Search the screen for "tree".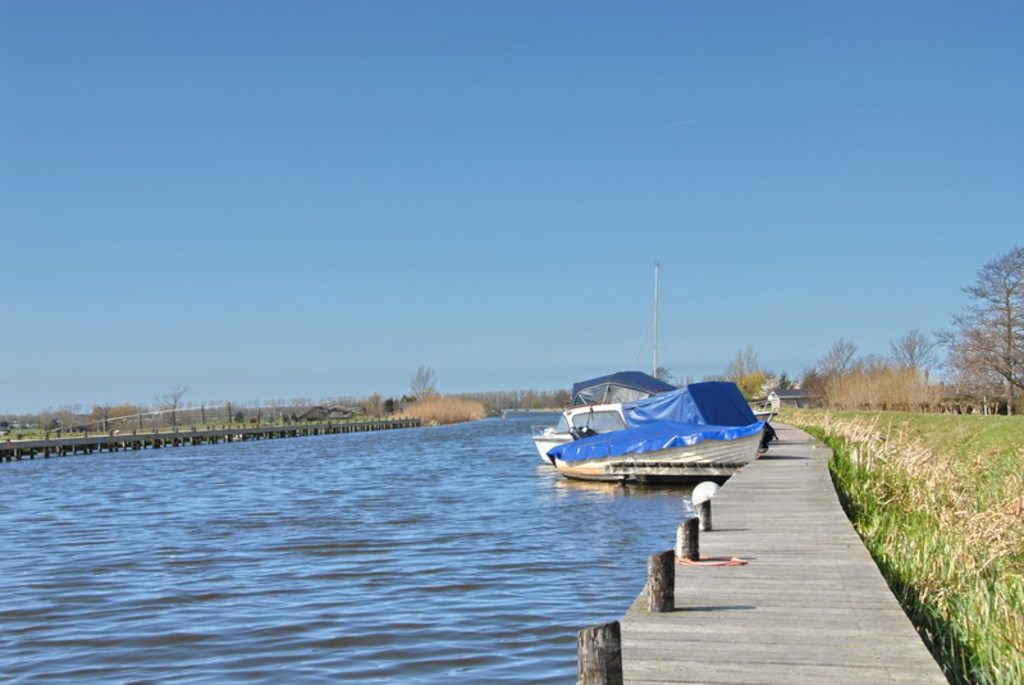
Found at {"left": 148, "top": 383, "right": 189, "bottom": 428}.
